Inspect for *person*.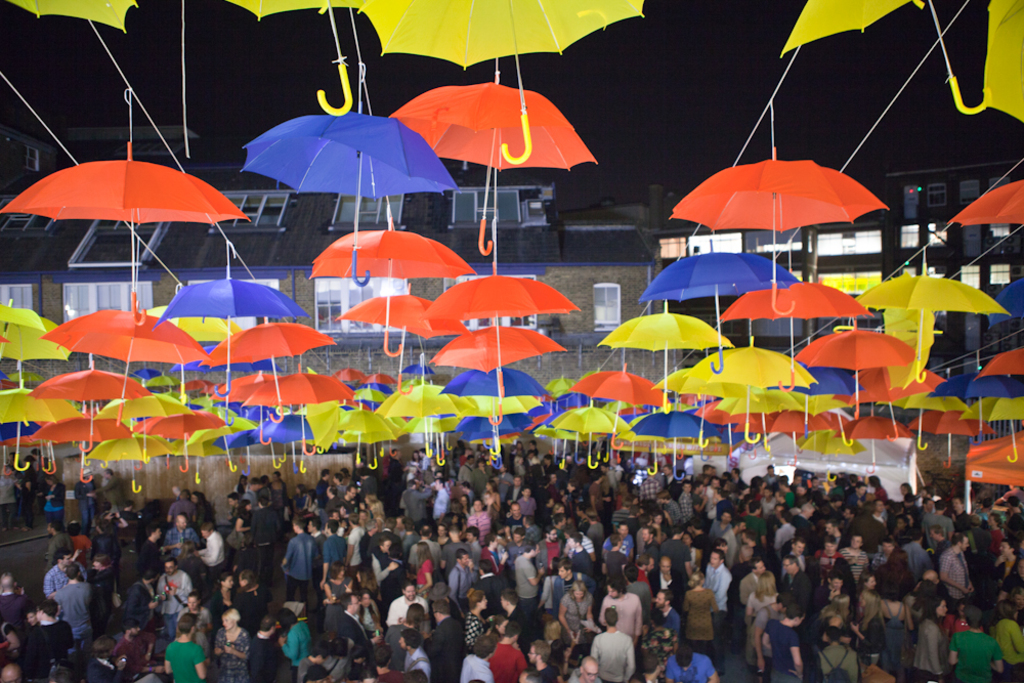
Inspection: bbox(724, 519, 745, 548).
